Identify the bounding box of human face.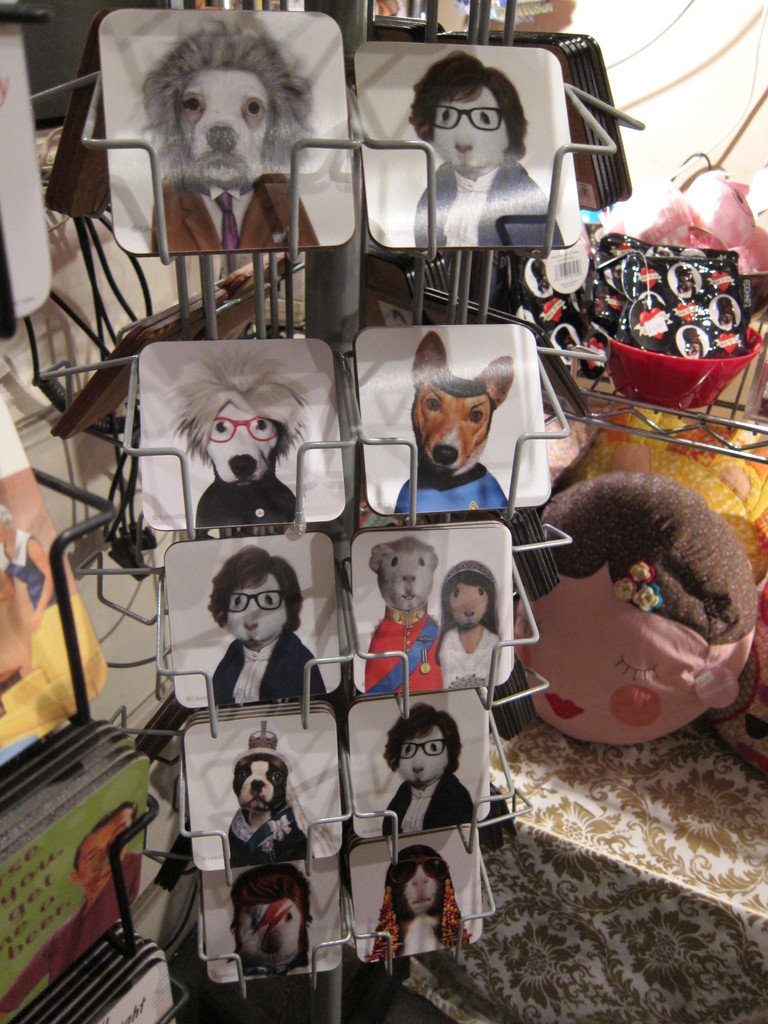
bbox(451, 573, 490, 631).
